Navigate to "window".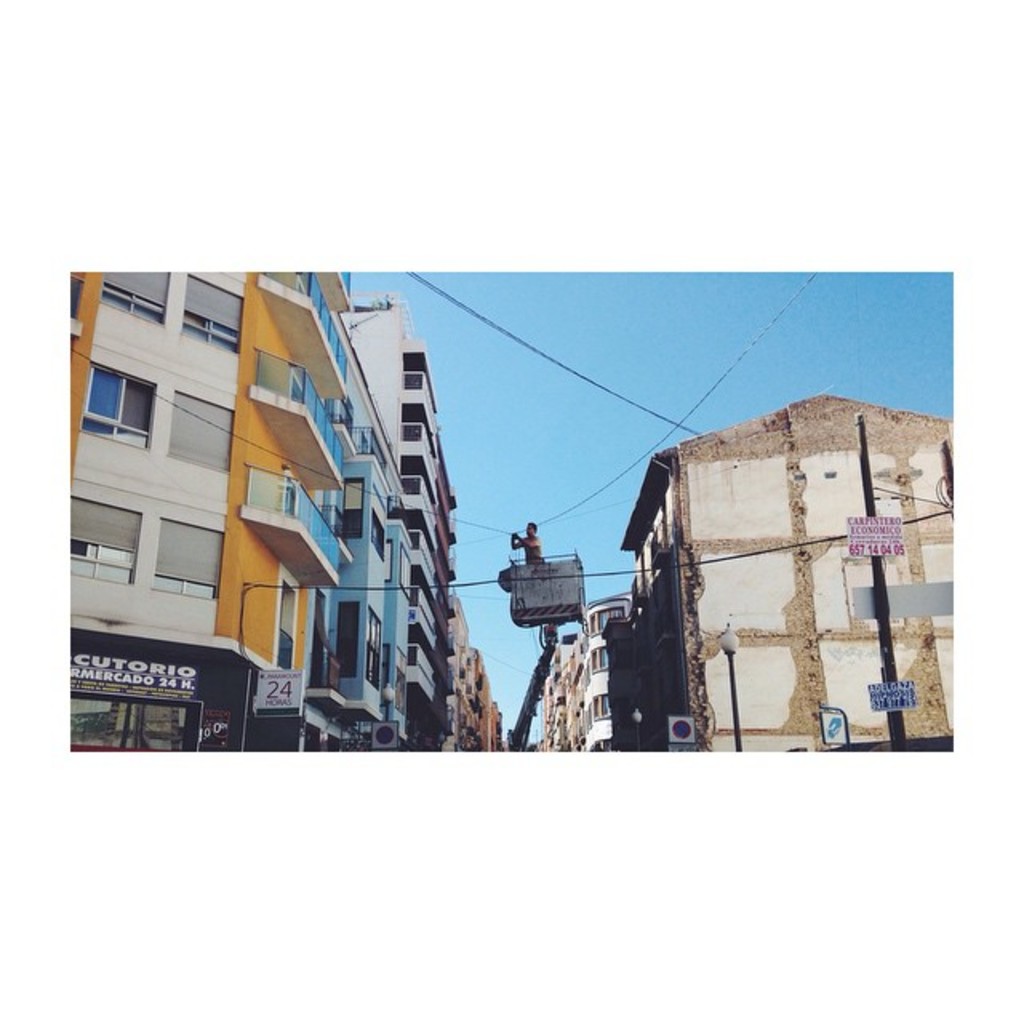
Navigation target: (x1=590, y1=686, x2=613, y2=726).
